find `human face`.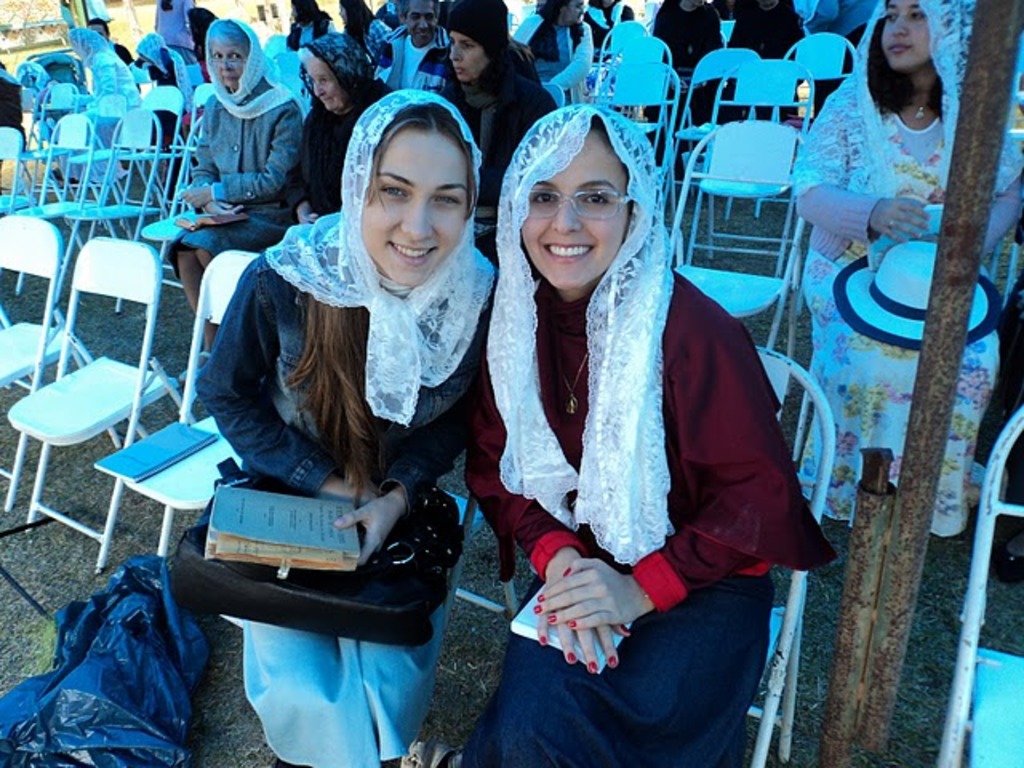
(left=406, top=0, right=437, bottom=42).
